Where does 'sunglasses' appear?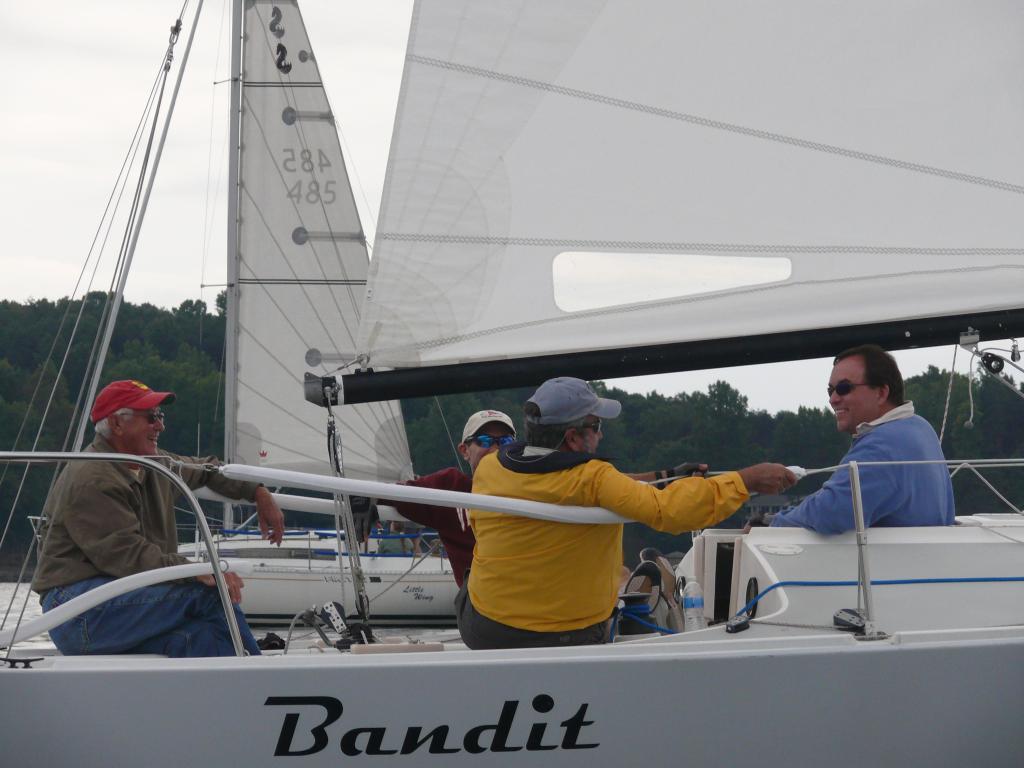
Appears at pyautogui.locateOnScreen(461, 434, 515, 450).
